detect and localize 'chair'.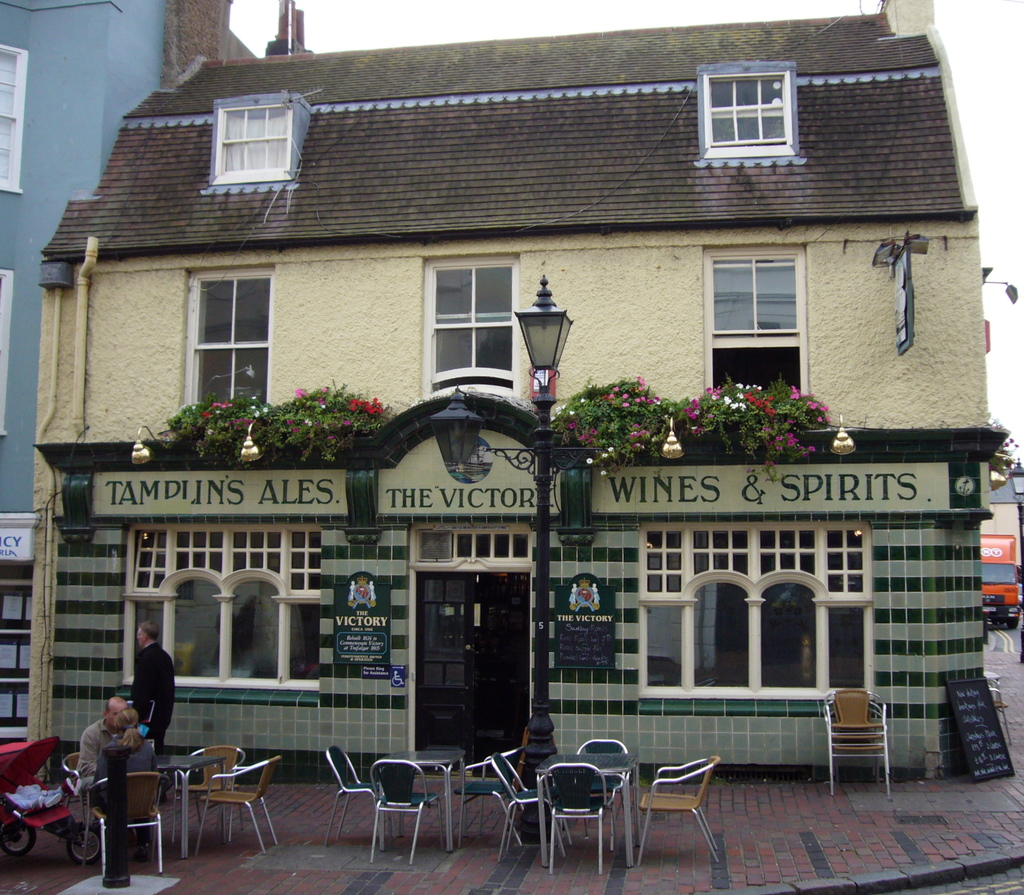
Localized at {"x1": 490, "y1": 753, "x2": 577, "y2": 859}.
